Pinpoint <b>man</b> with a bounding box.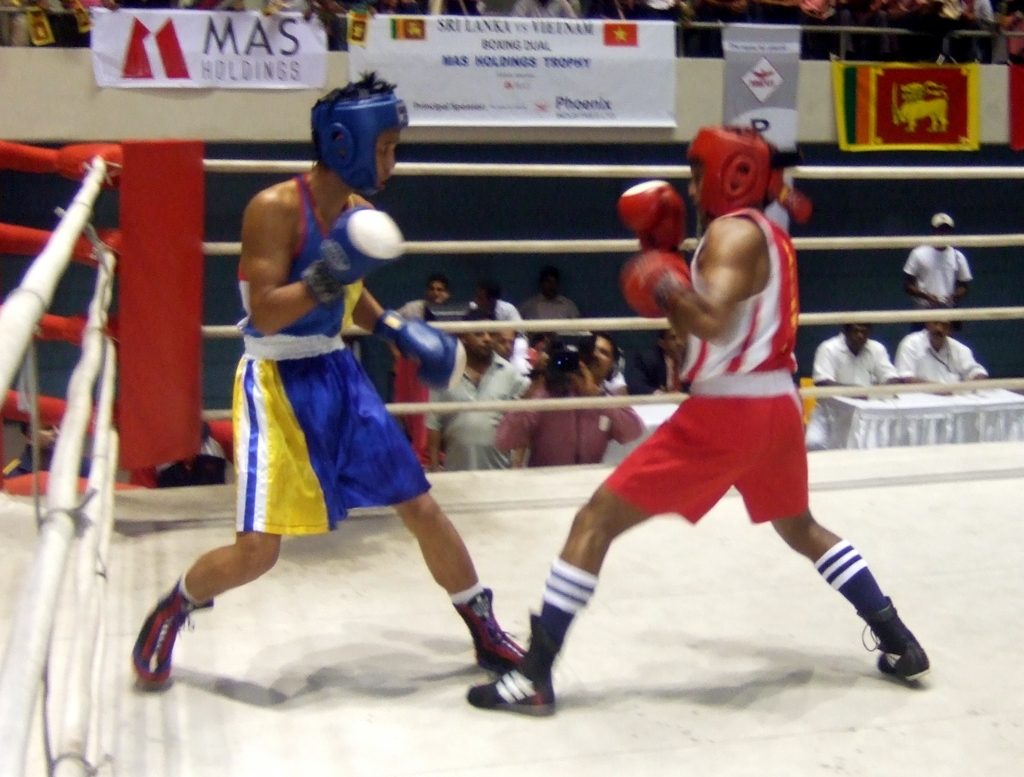
<box>813,321,913,402</box>.
